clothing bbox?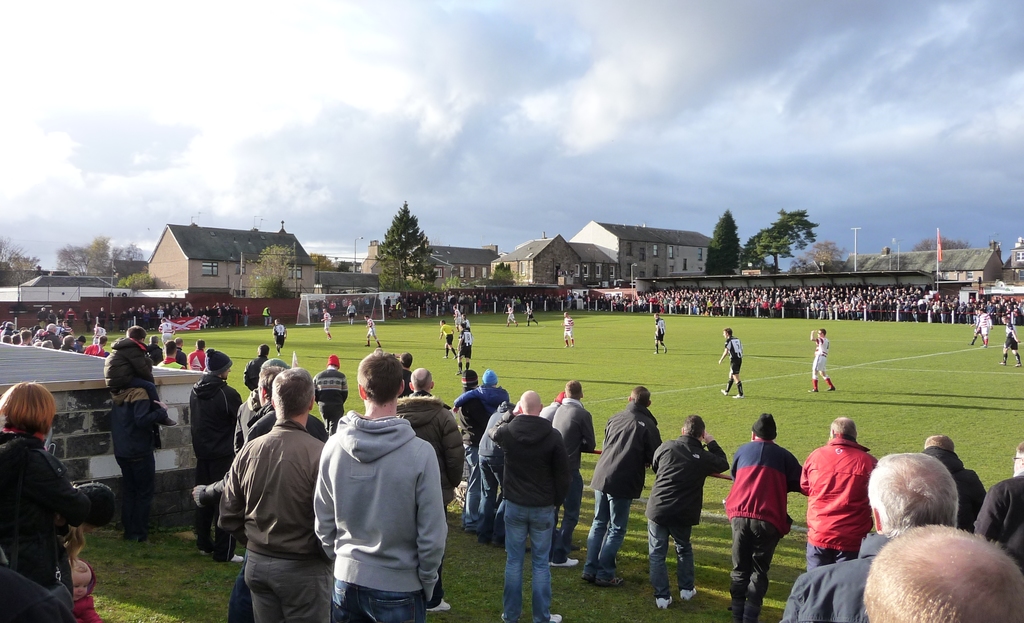
(652, 320, 668, 339)
